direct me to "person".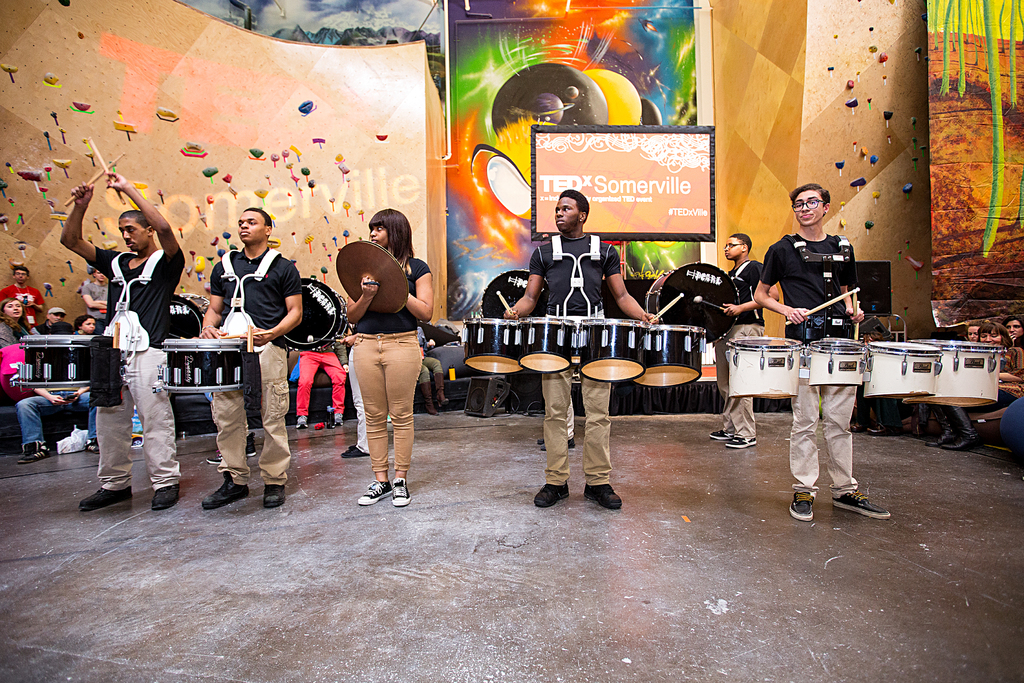
Direction: [292, 341, 350, 426].
